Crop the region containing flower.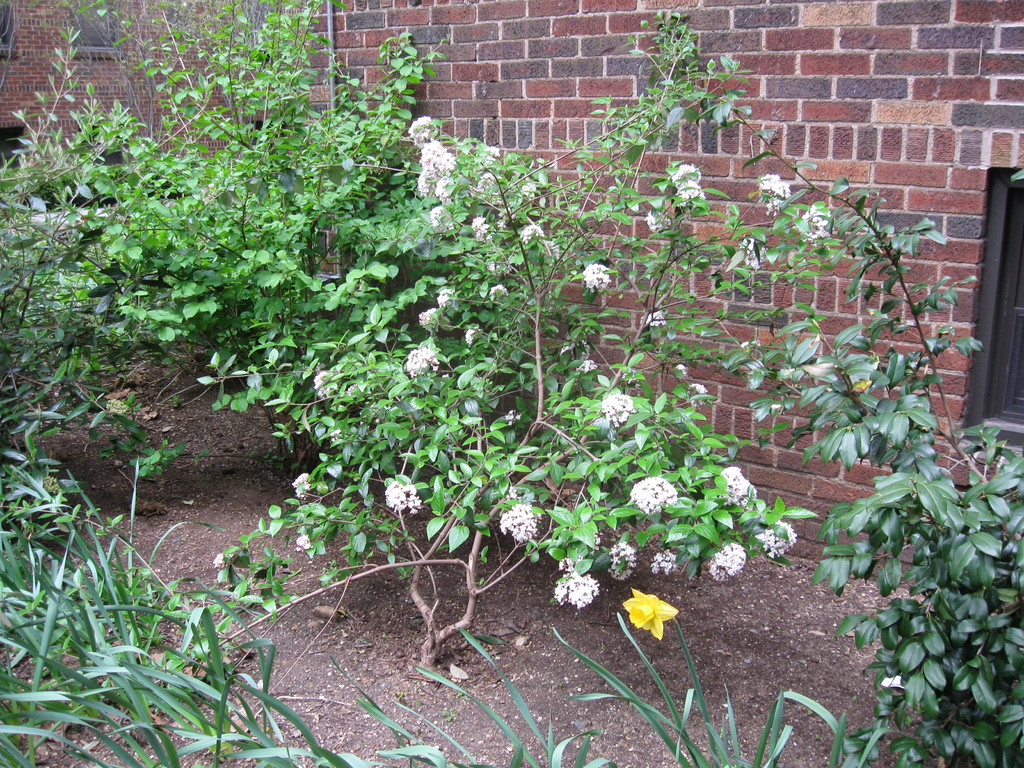
Crop region: (x1=422, y1=164, x2=442, y2=196).
